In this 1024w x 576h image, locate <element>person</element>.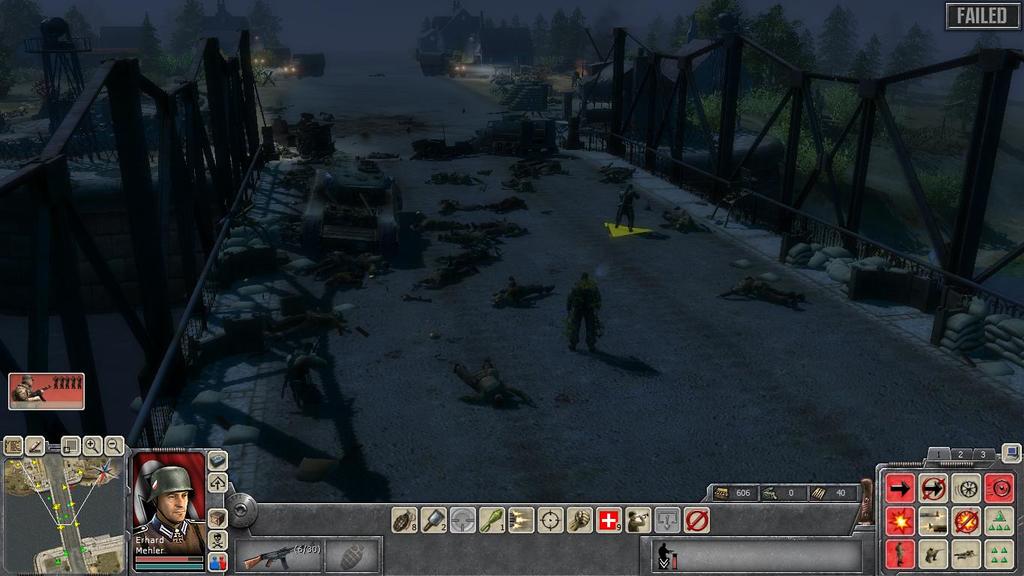
Bounding box: <box>439,229,520,253</box>.
